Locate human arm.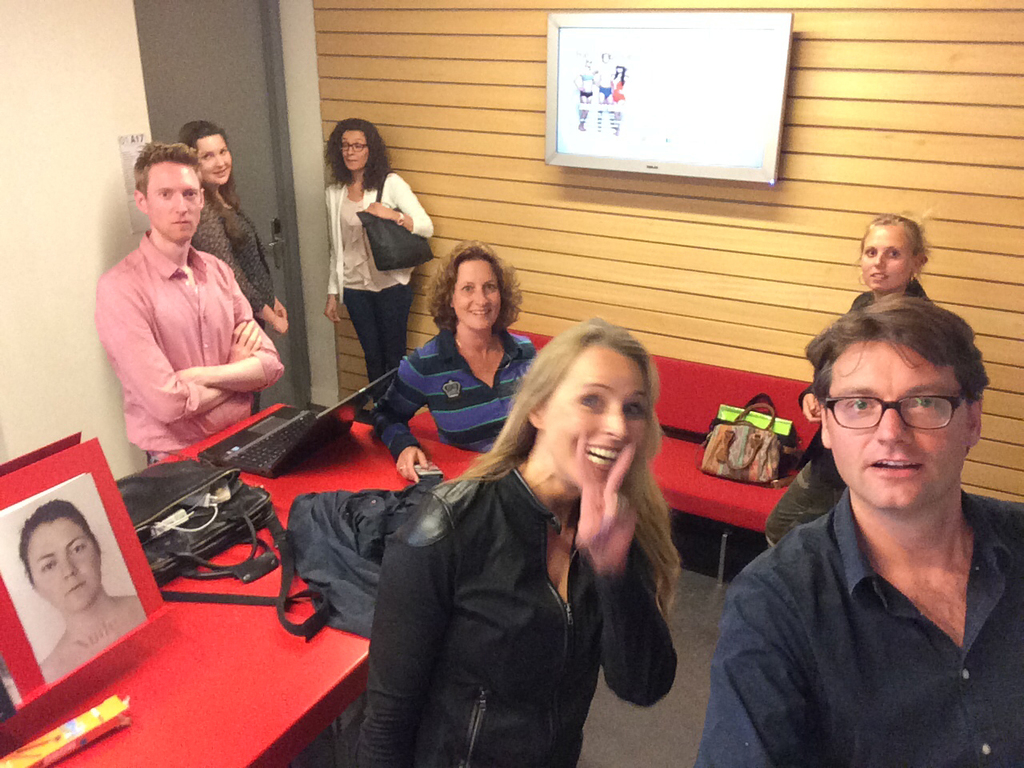
Bounding box: bbox(90, 266, 263, 442).
